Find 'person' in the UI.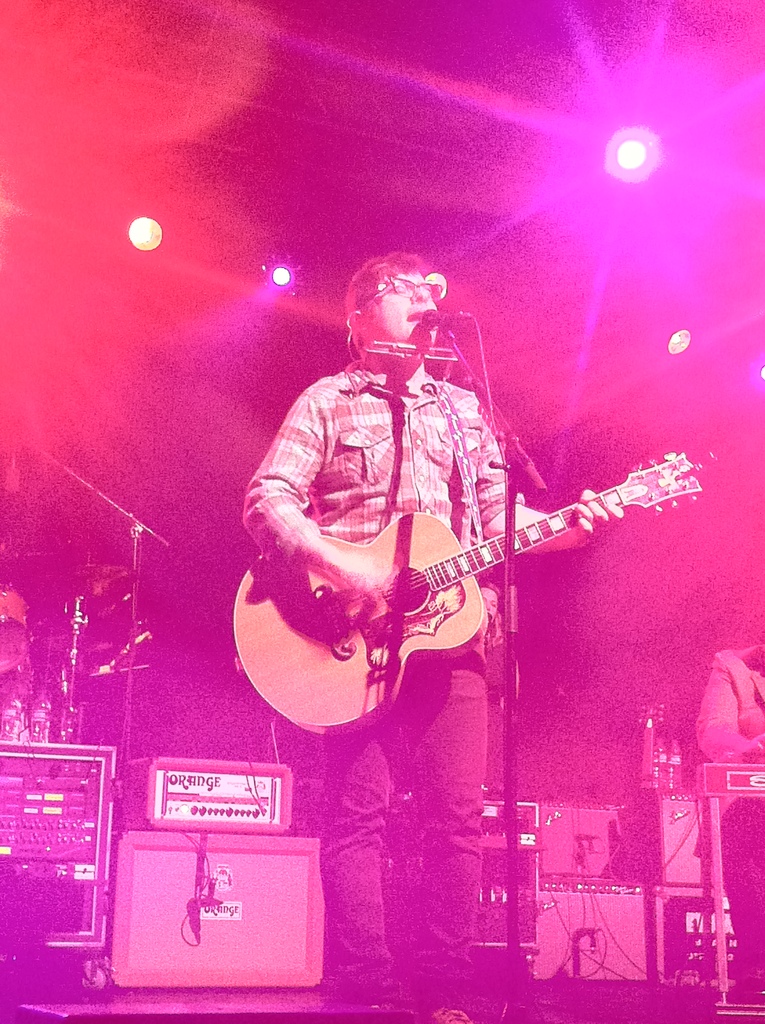
UI element at detection(238, 248, 624, 979).
